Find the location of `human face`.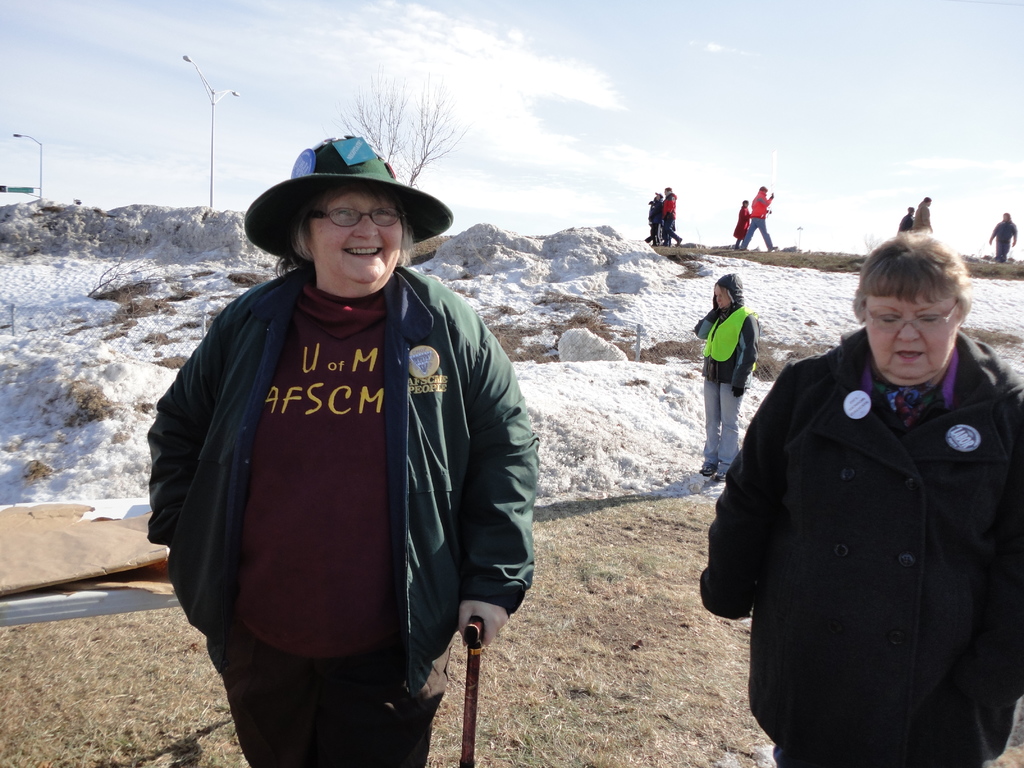
Location: {"left": 867, "top": 289, "right": 960, "bottom": 378}.
